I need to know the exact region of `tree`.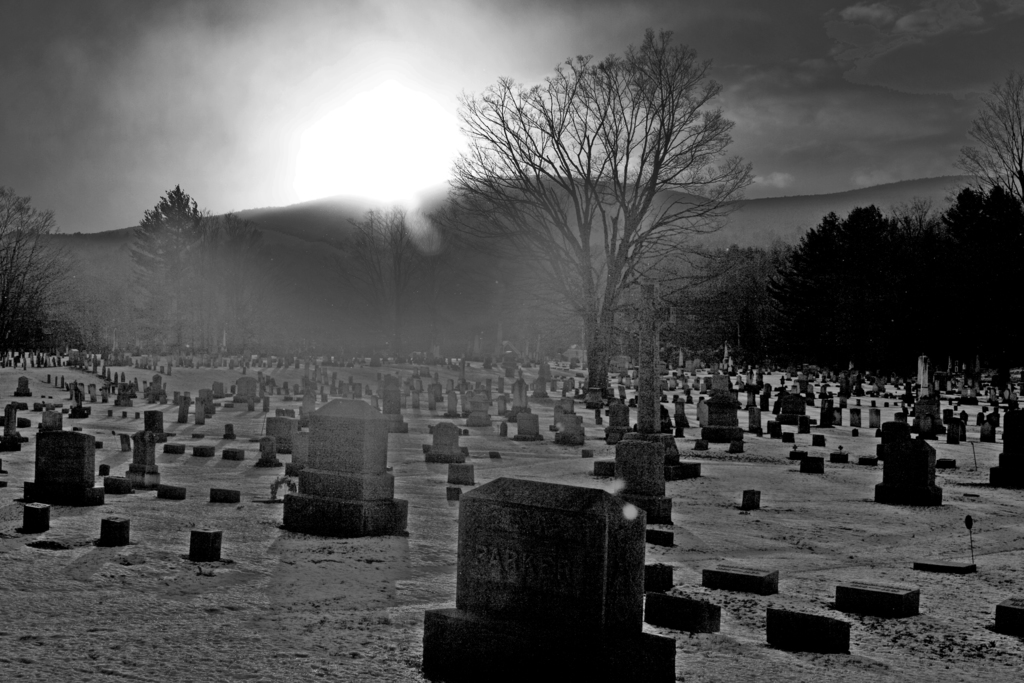
Region: 113:179:211:363.
